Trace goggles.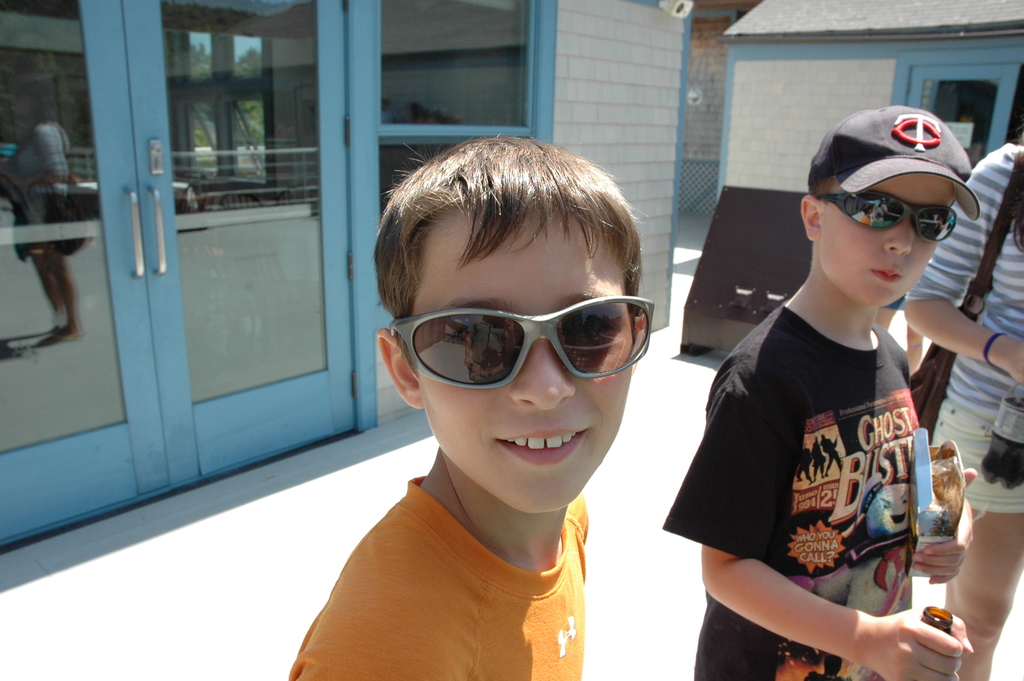
Traced to [387, 296, 656, 391].
